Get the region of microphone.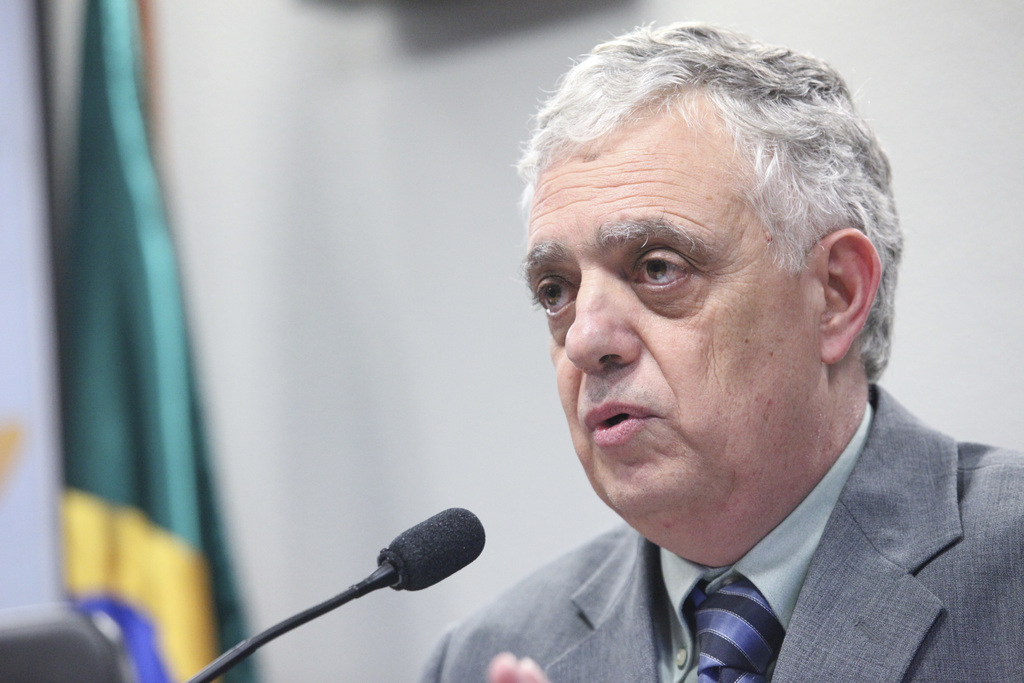
l=226, t=507, r=508, b=682.
